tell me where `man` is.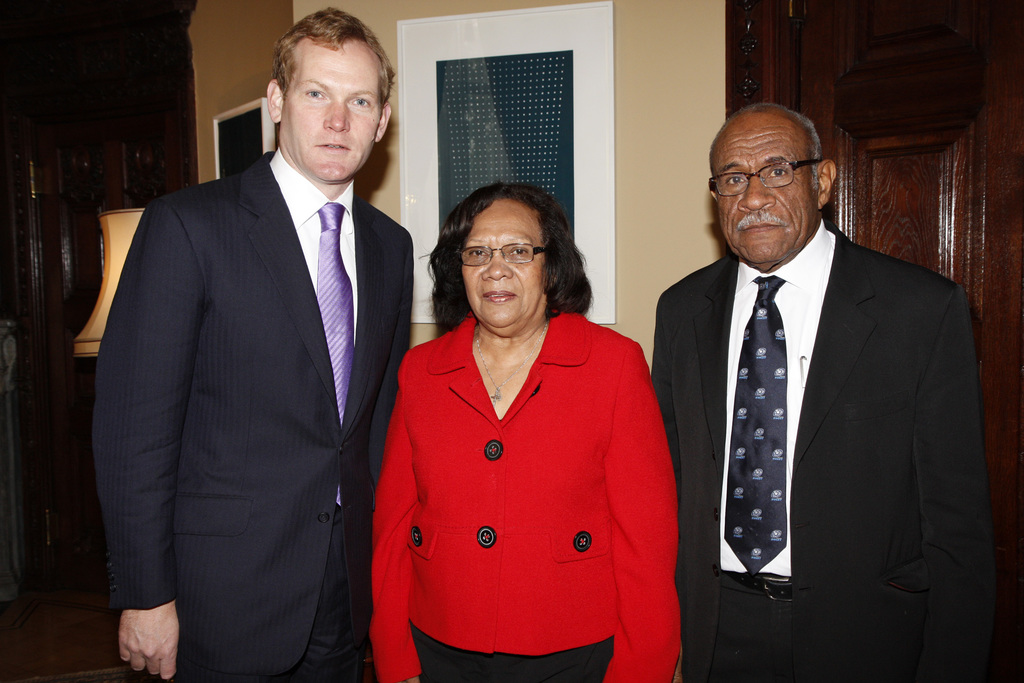
`man` is at box(92, 2, 419, 682).
